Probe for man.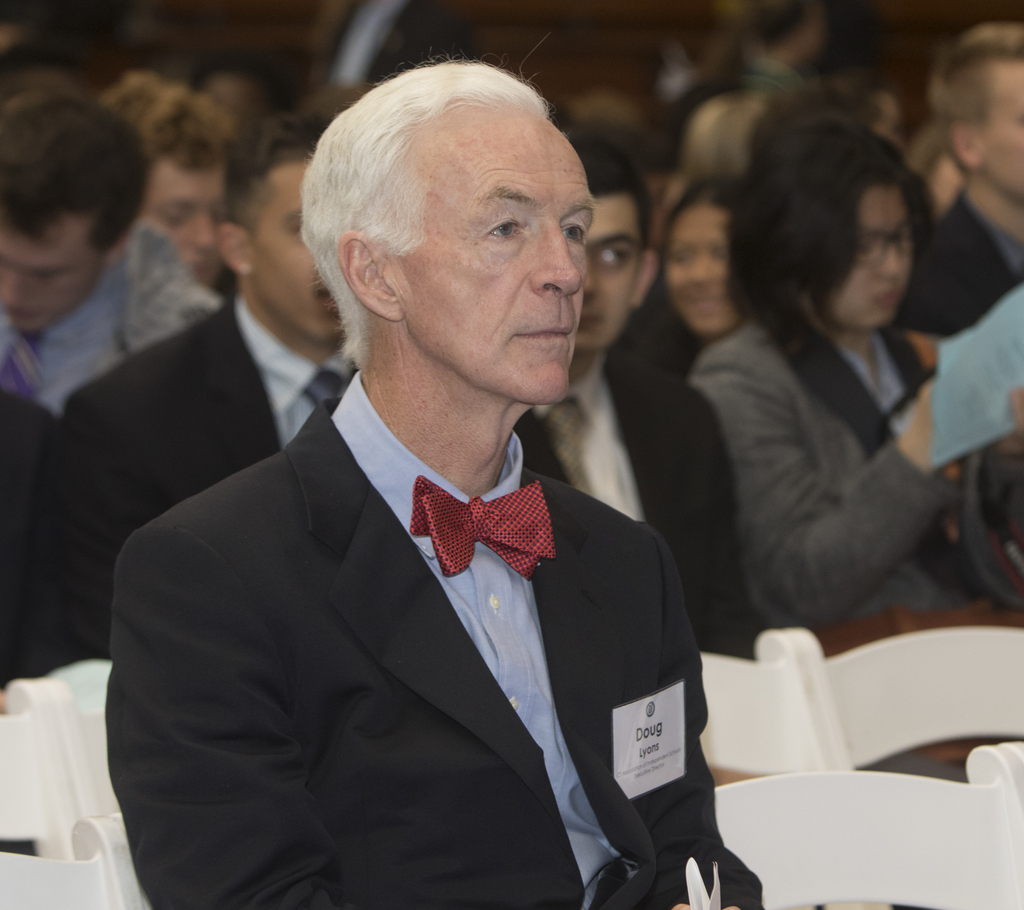
Probe result: BBox(909, 44, 1023, 340).
